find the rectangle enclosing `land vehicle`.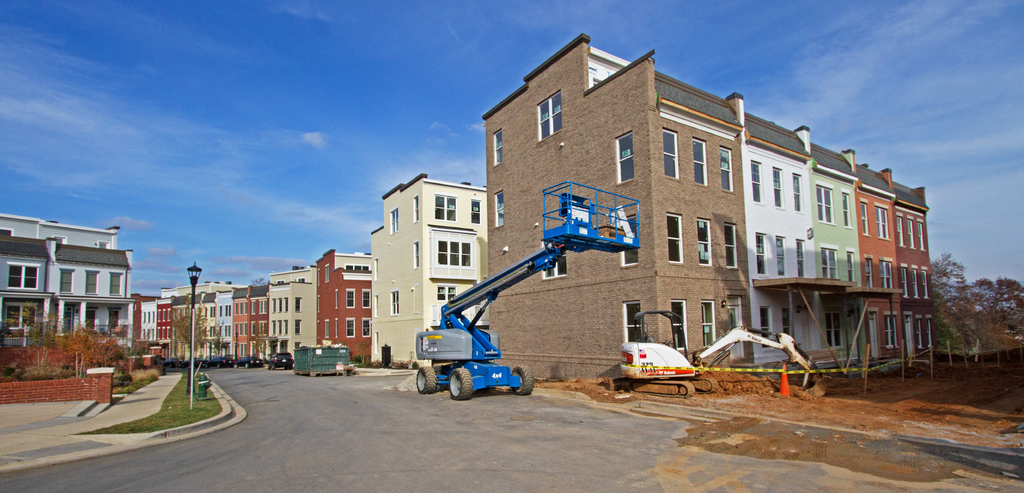
(left=234, top=355, right=264, bottom=370).
